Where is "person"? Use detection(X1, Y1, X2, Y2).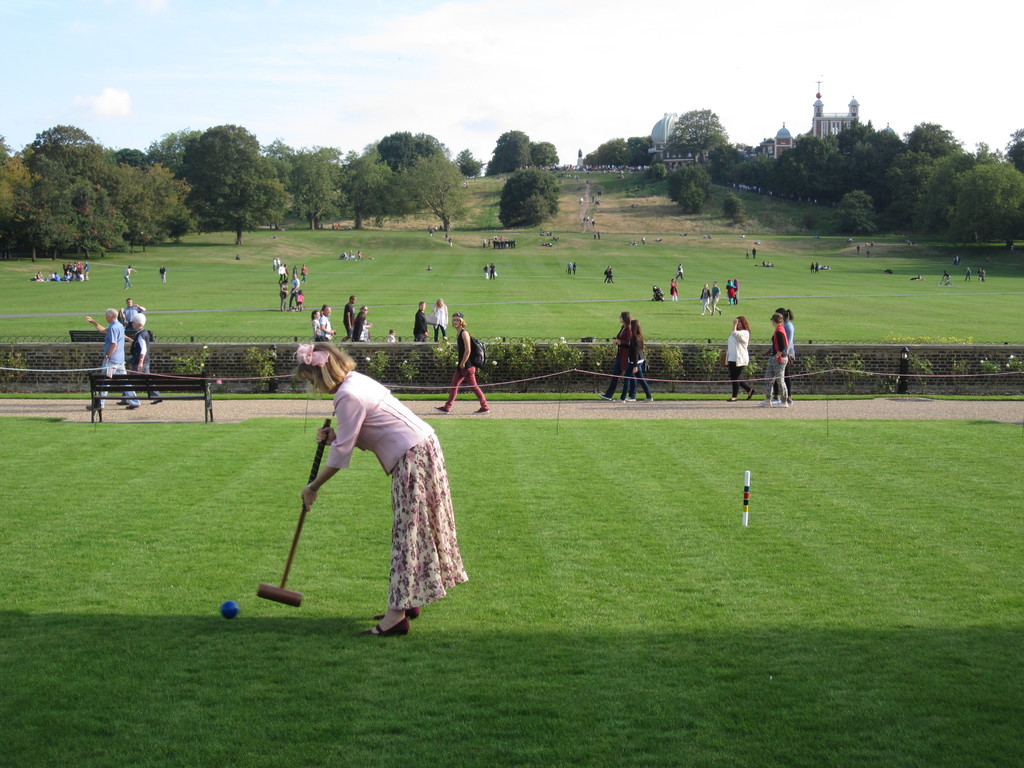
detection(428, 264, 431, 269).
